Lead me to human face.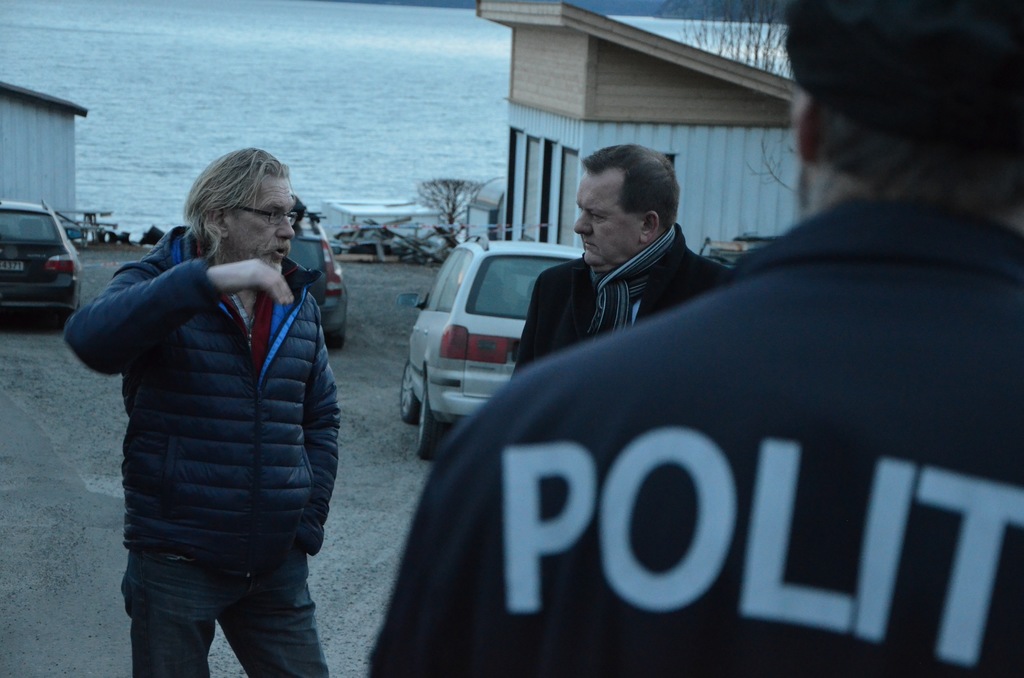
Lead to bbox=[232, 176, 294, 264].
